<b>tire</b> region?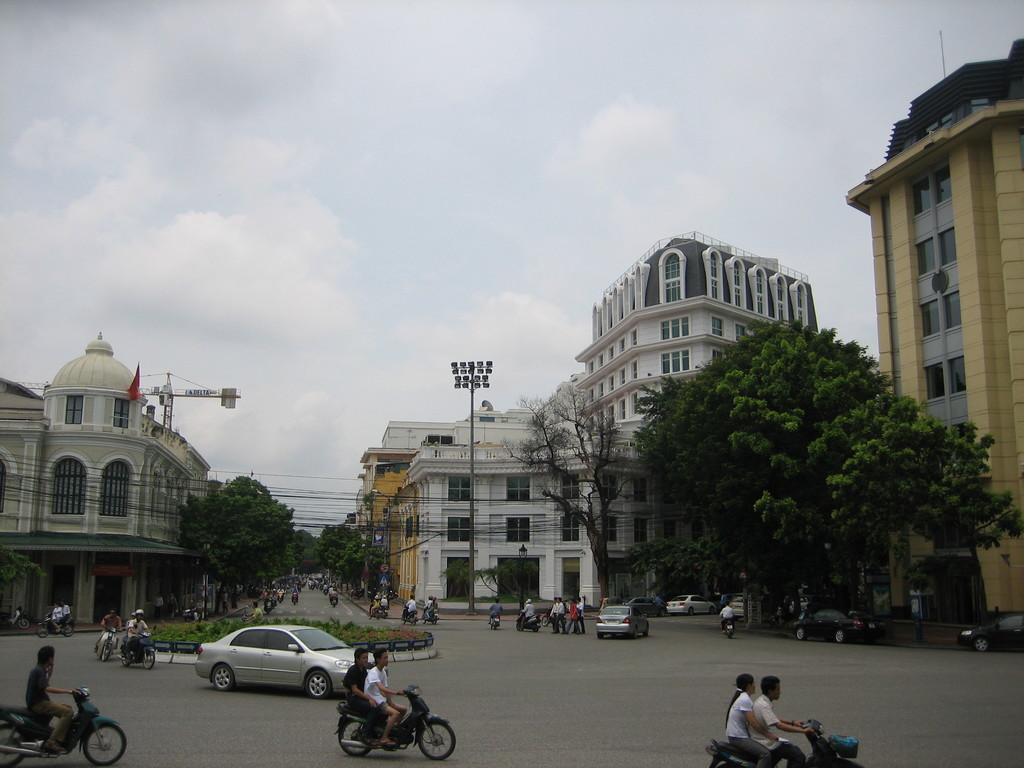
{"left": 78, "top": 719, "right": 129, "bottom": 762}
